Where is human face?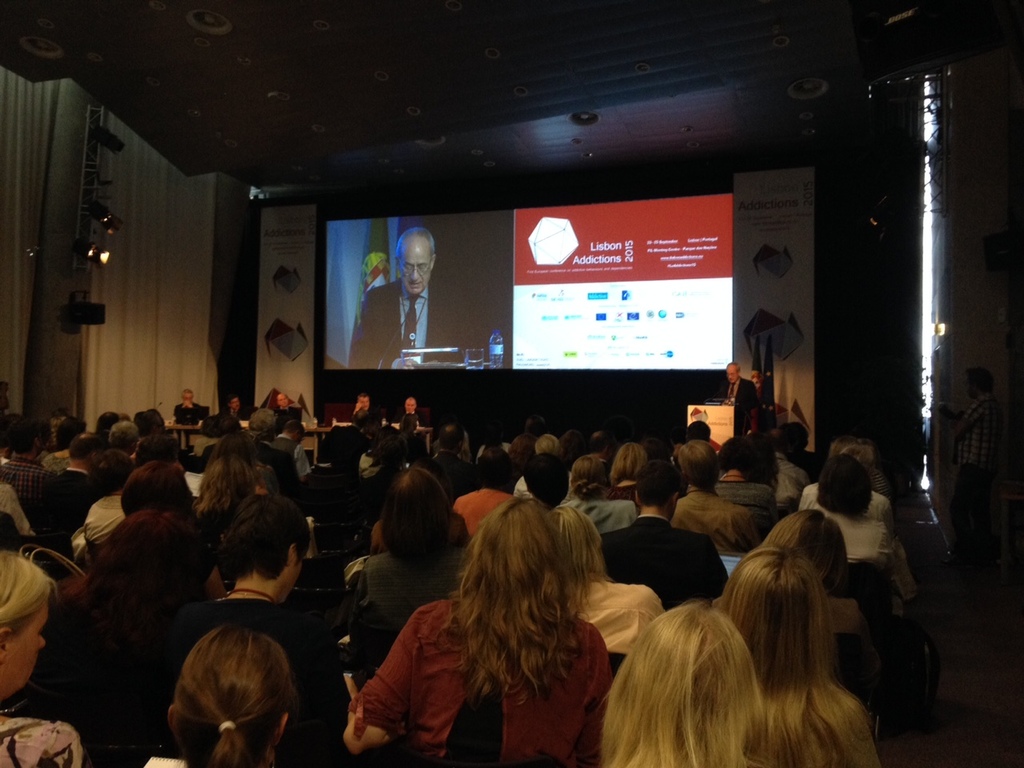
730, 366, 738, 382.
